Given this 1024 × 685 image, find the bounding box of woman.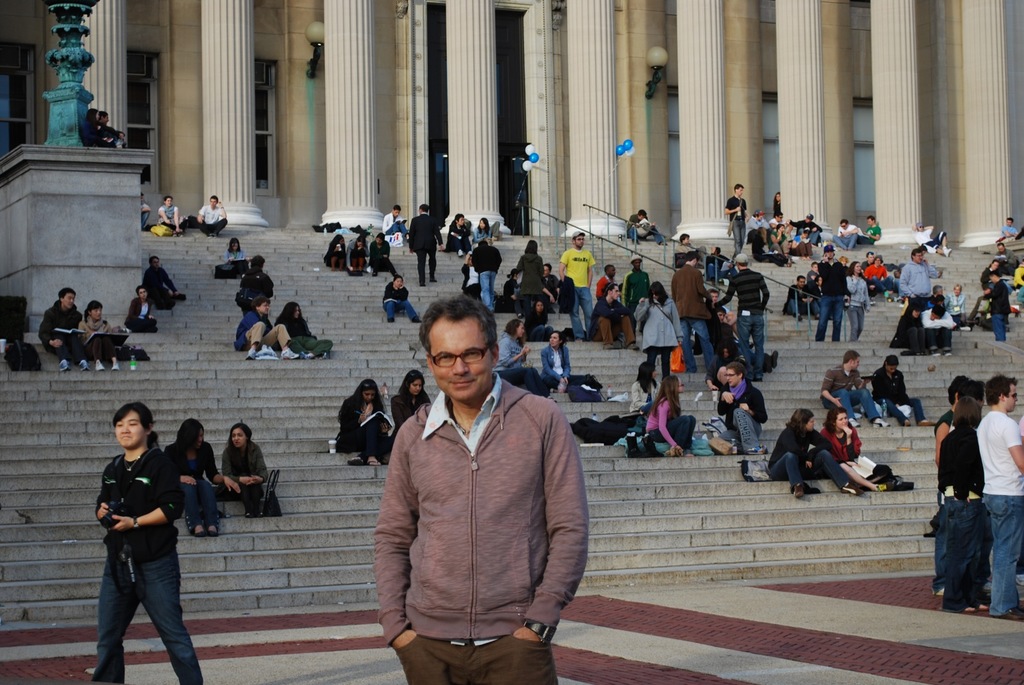
box(154, 198, 184, 235).
